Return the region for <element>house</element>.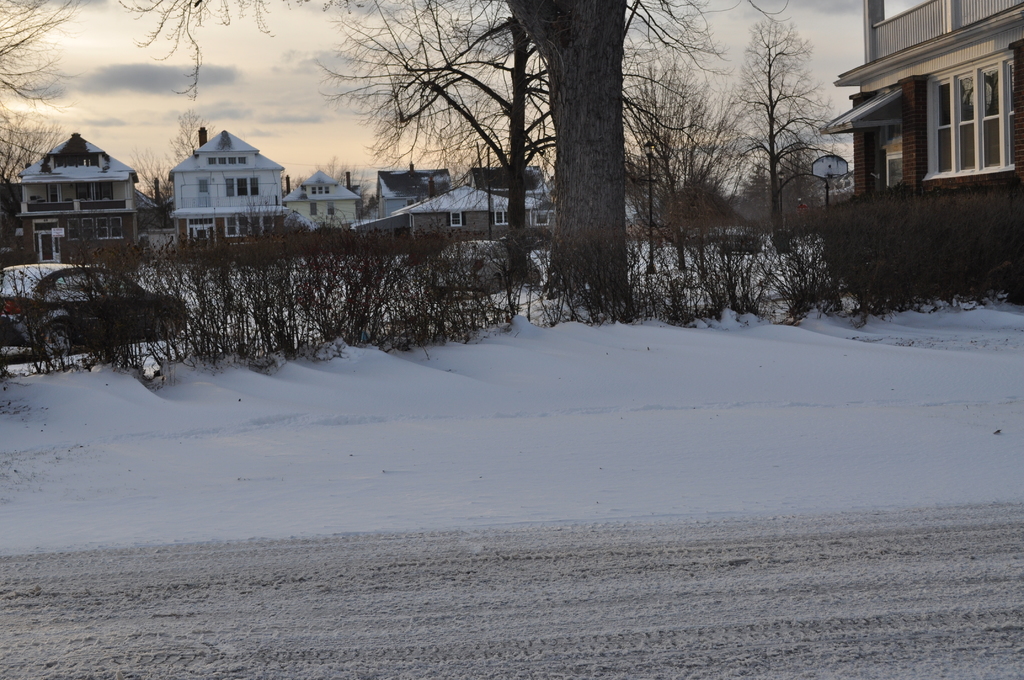
<box>822,0,1023,286</box>.
